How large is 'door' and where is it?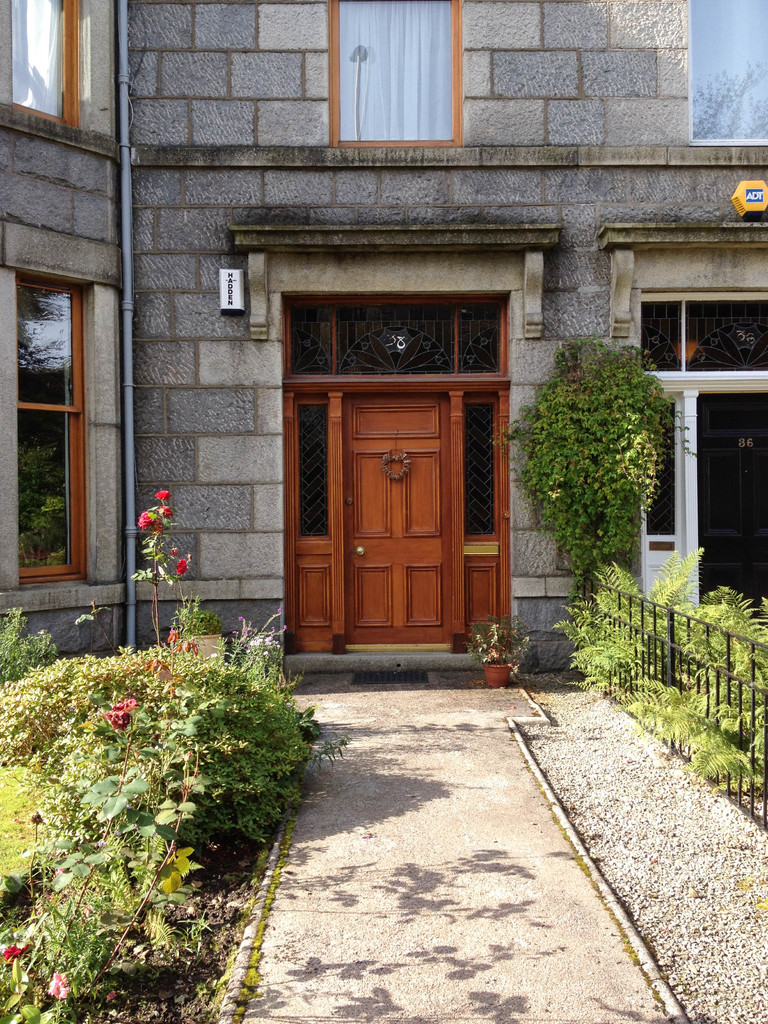
Bounding box: {"left": 282, "top": 381, "right": 509, "bottom": 652}.
